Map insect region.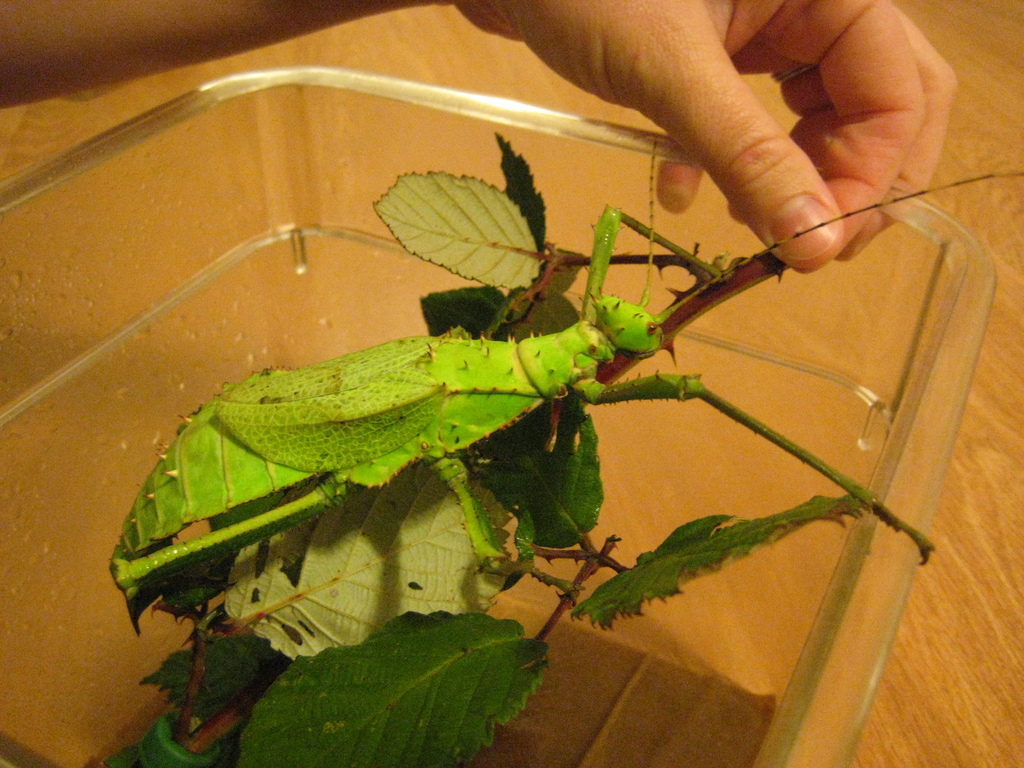
Mapped to (106,135,1023,641).
